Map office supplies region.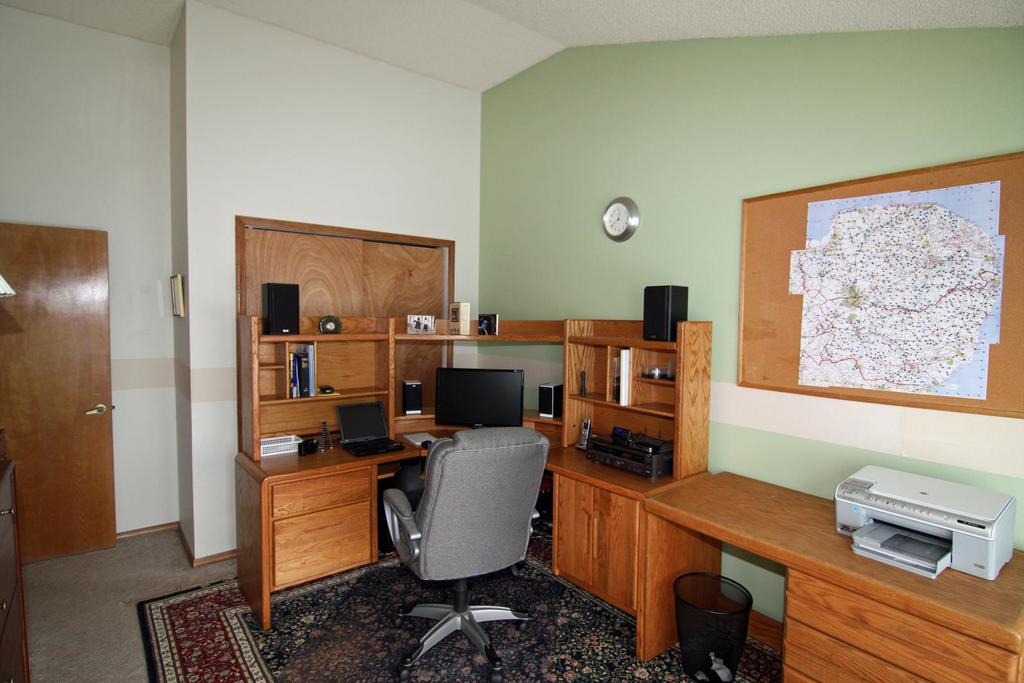
Mapped to (289, 343, 307, 396).
